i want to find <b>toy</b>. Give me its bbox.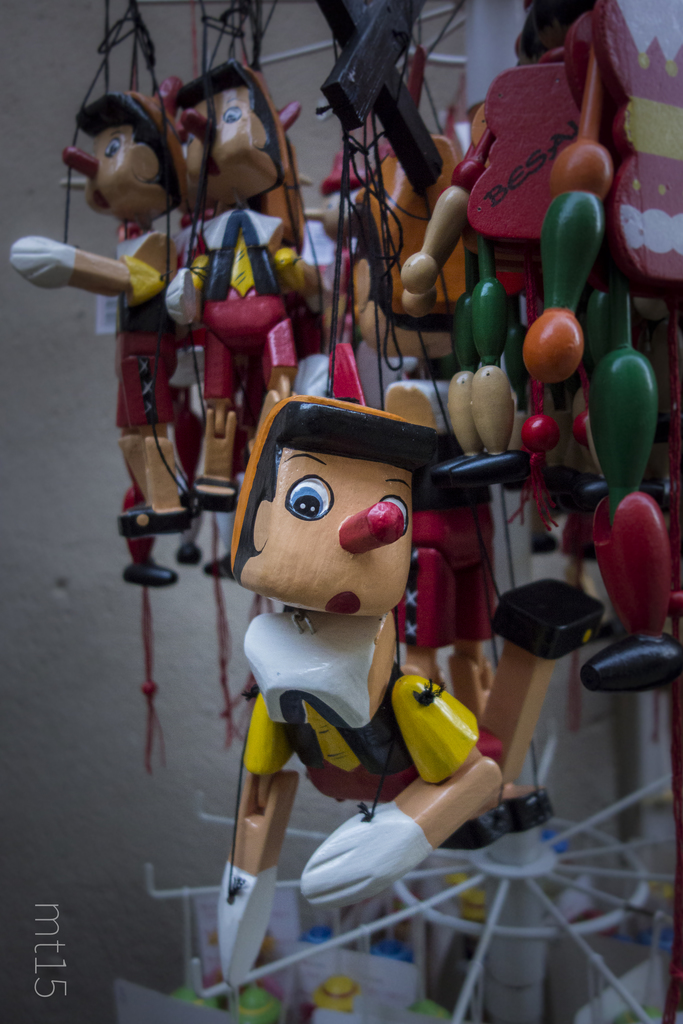
locate(163, 60, 317, 515).
